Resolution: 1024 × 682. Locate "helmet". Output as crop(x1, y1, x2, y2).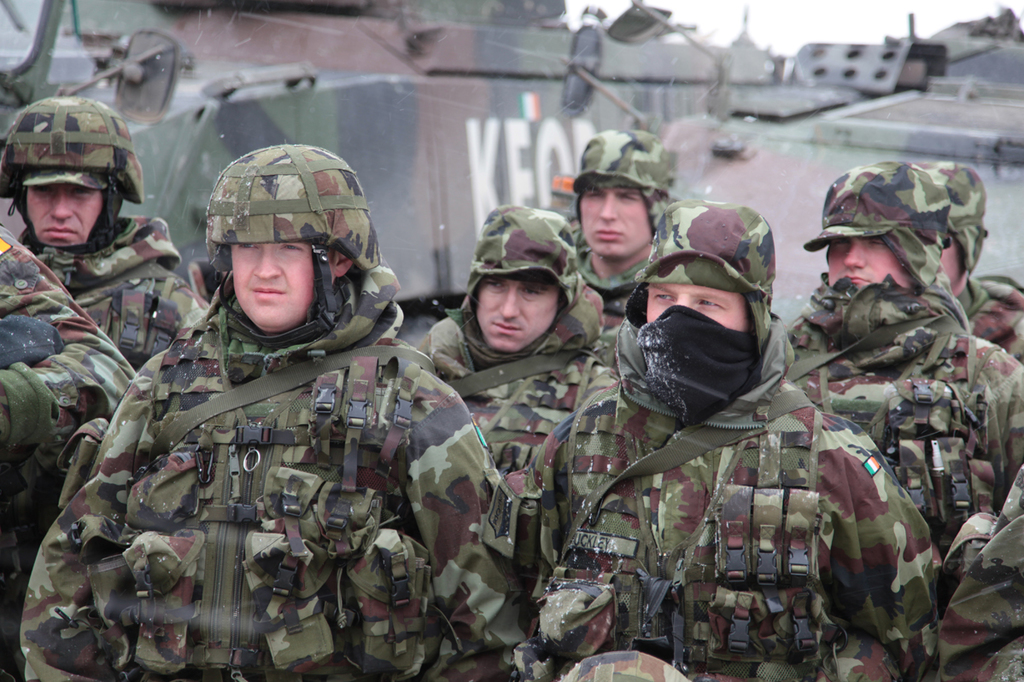
crop(196, 144, 363, 355).
